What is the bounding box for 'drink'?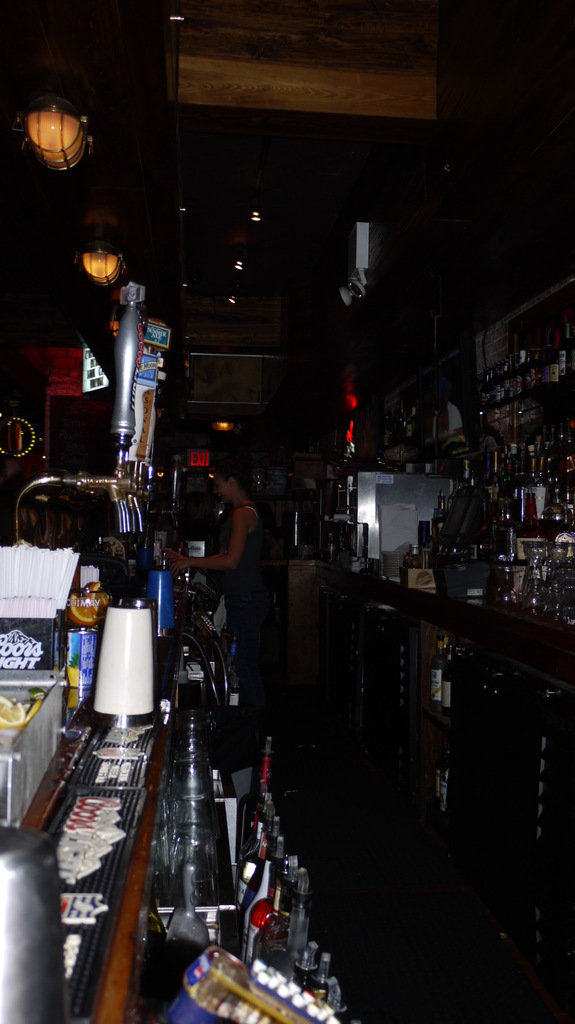
x1=438, y1=643, x2=452, y2=710.
